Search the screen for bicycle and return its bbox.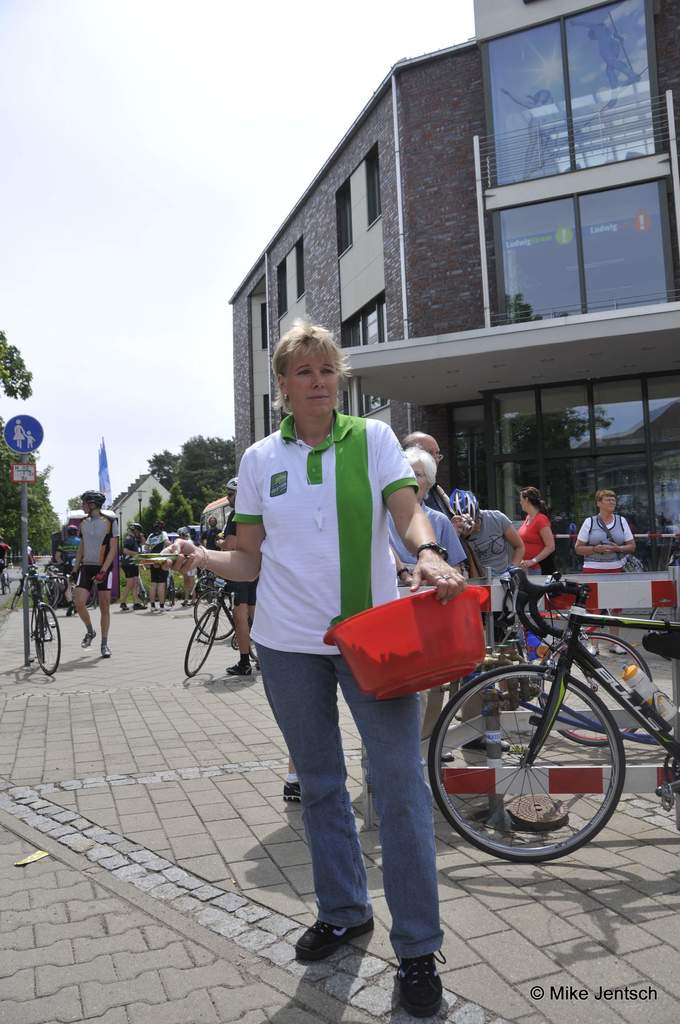
Found: {"left": 133, "top": 560, "right": 147, "bottom": 605}.
